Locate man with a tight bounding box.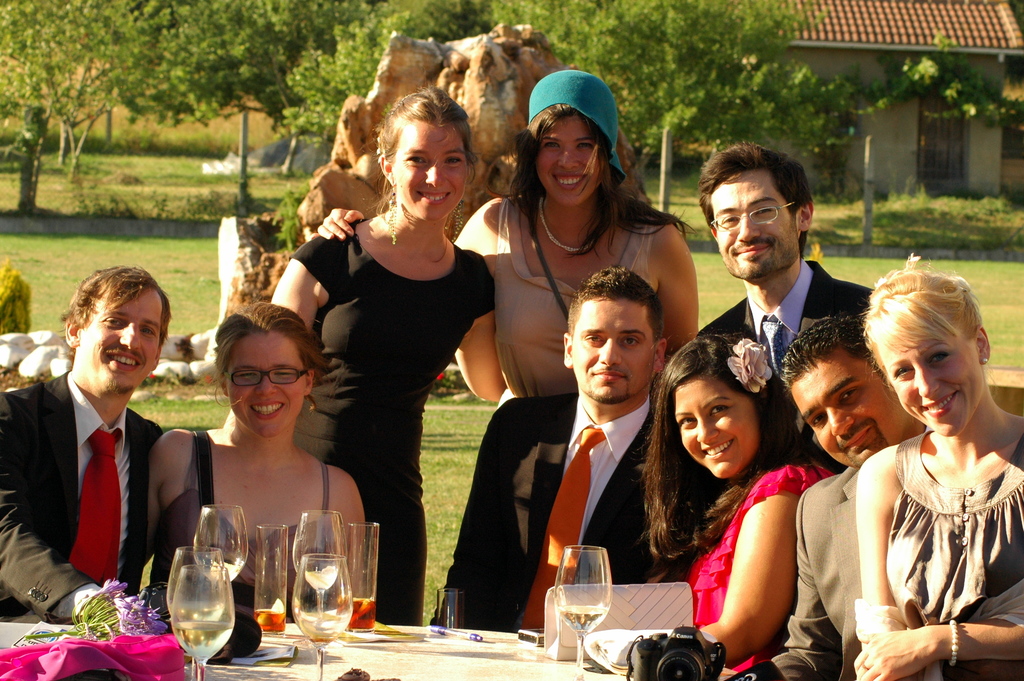
box(10, 267, 192, 631).
